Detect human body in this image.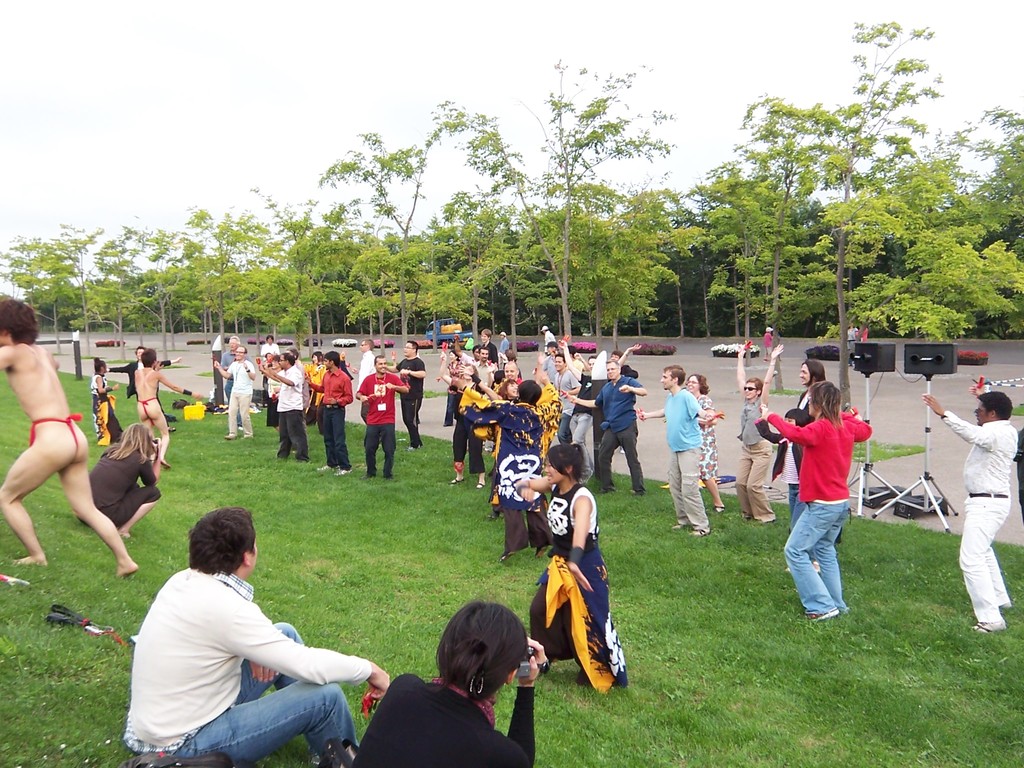
Detection: x1=292, y1=358, x2=303, y2=372.
